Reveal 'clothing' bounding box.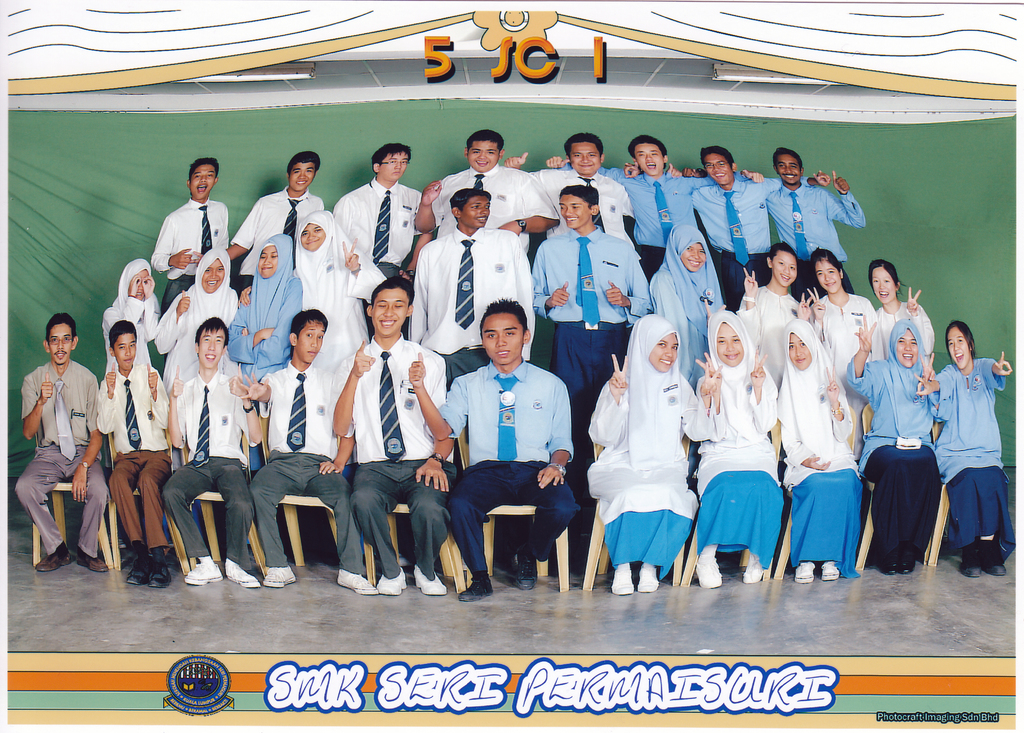
Revealed: [left=644, top=218, right=724, bottom=384].
